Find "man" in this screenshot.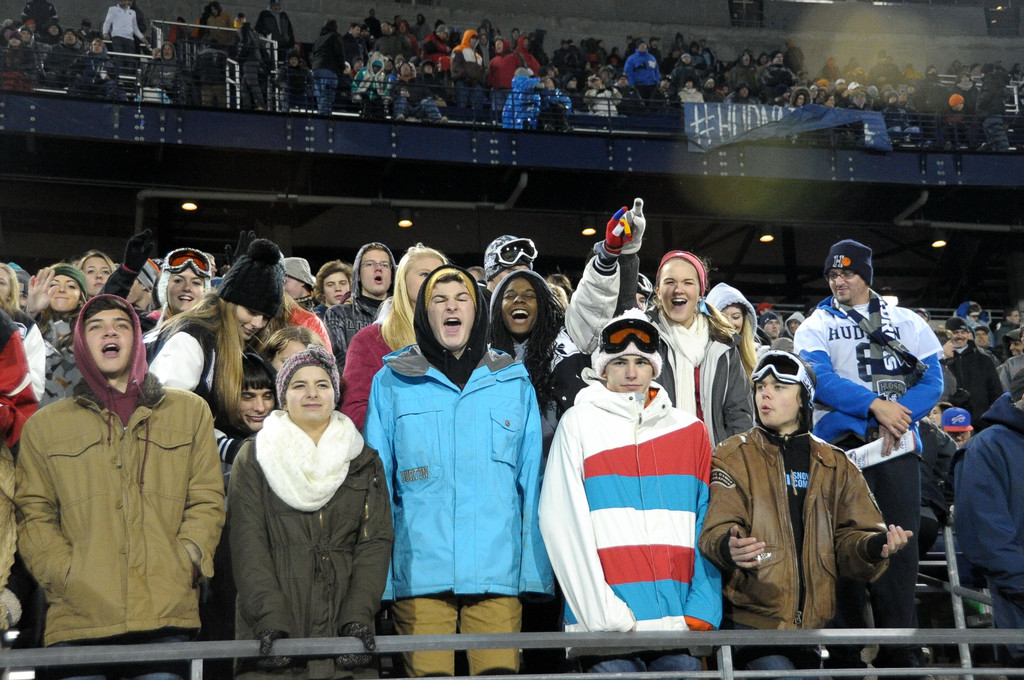
The bounding box for "man" is [left=535, top=311, right=723, bottom=679].
